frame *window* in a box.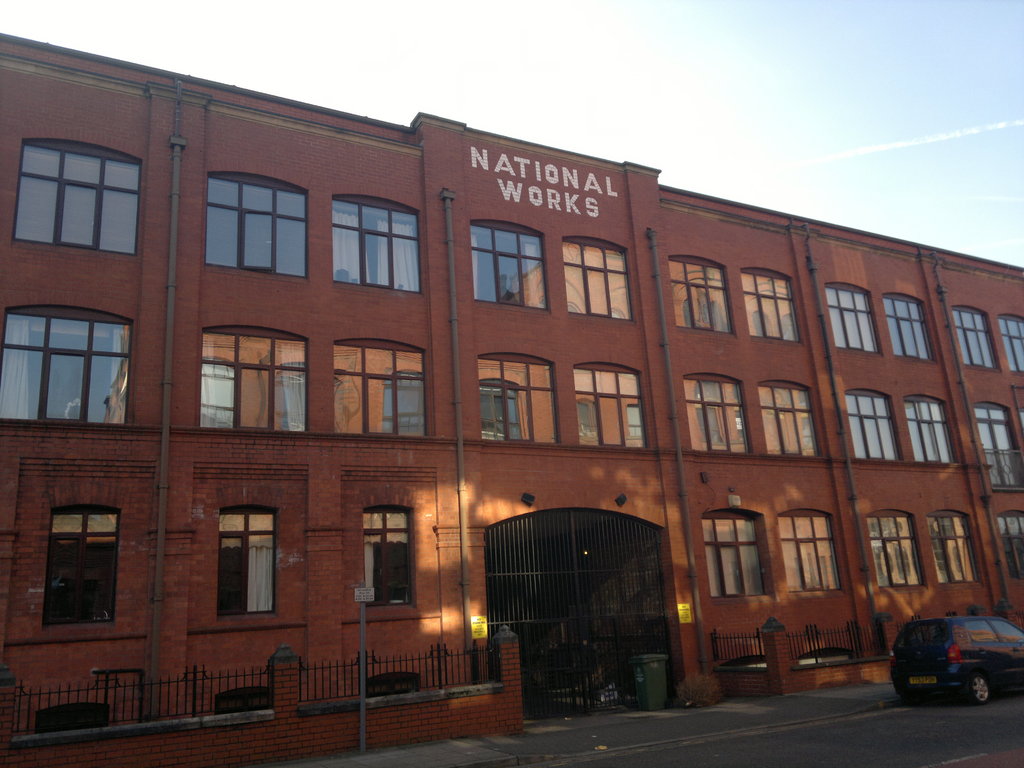
<bbox>688, 376, 739, 447</bbox>.
